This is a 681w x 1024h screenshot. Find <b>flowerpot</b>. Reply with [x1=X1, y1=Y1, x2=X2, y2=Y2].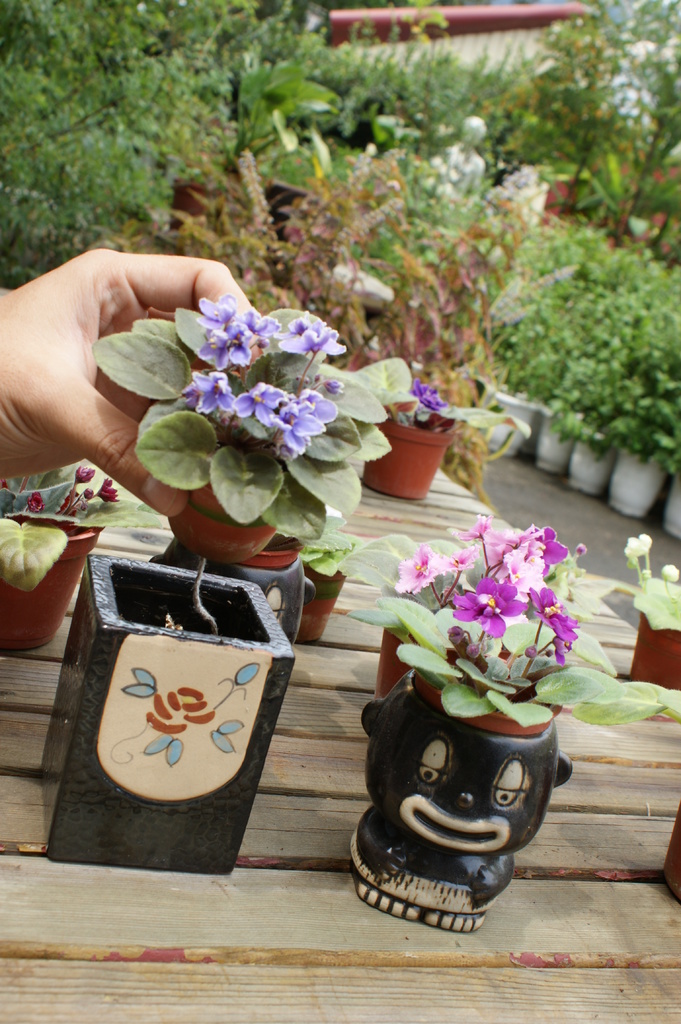
[x1=371, y1=406, x2=450, y2=497].
